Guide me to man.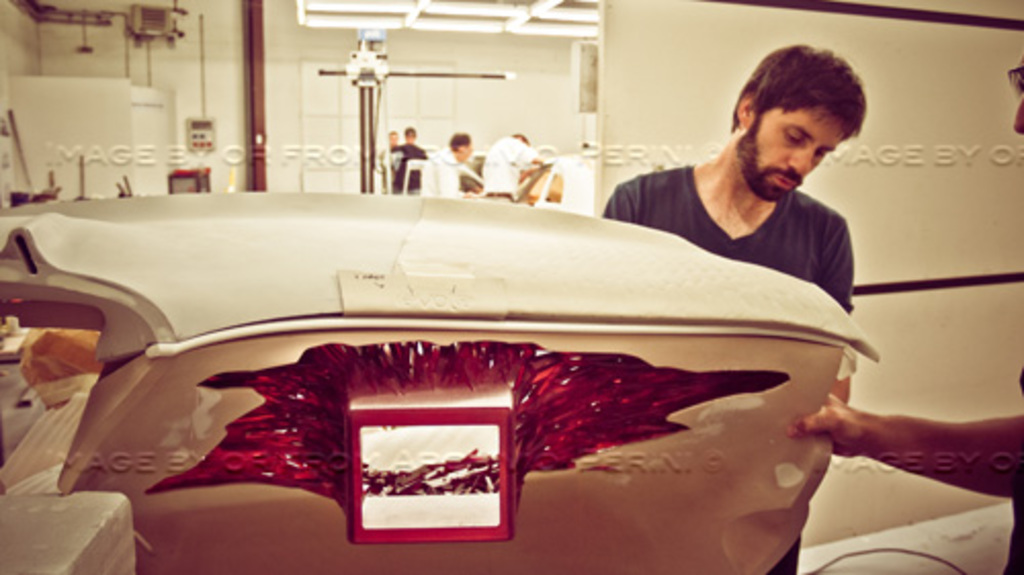
Guidance: [x1=377, y1=125, x2=403, y2=201].
